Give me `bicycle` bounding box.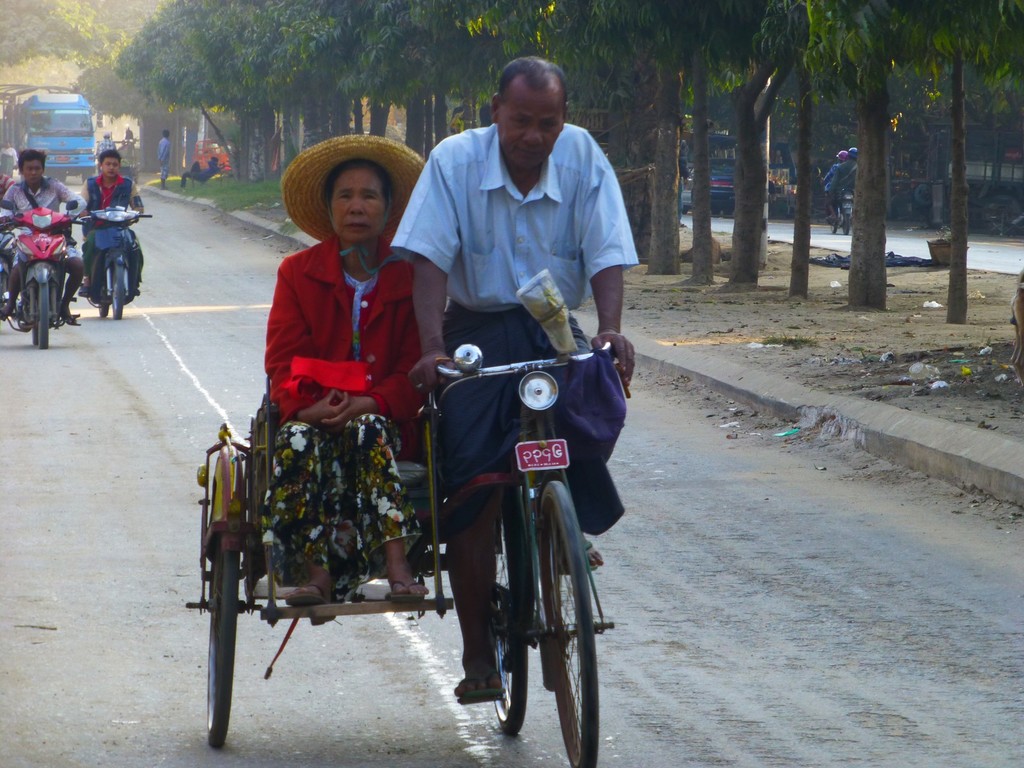
<box>396,298,620,762</box>.
